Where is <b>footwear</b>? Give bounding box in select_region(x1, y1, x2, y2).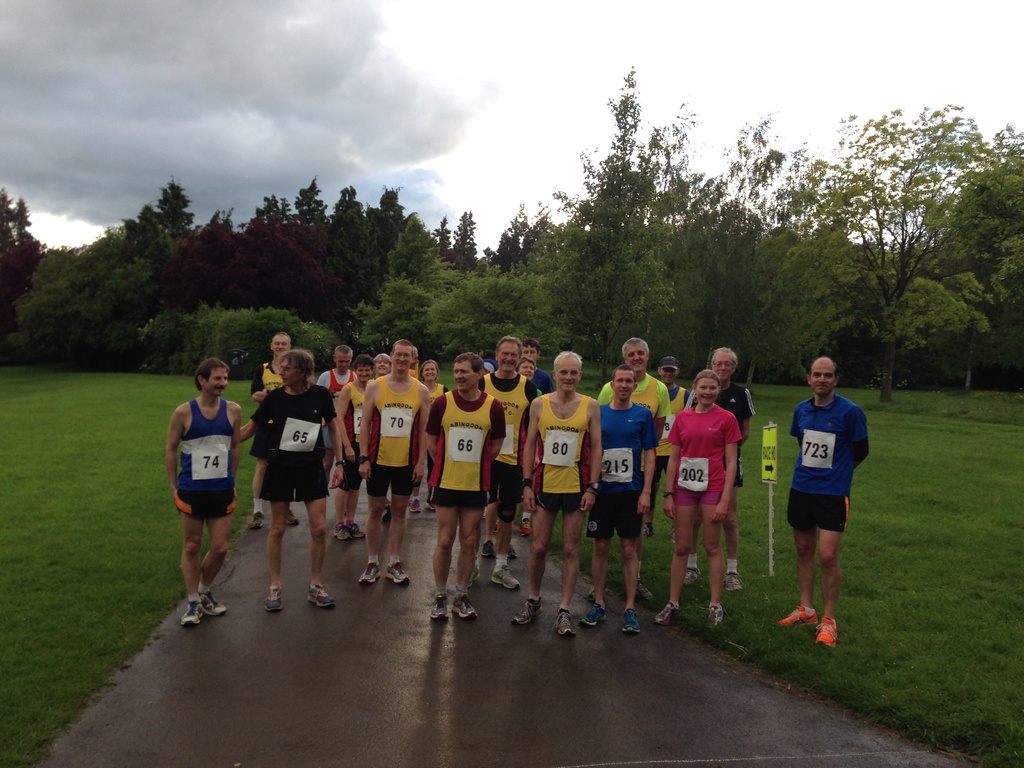
select_region(262, 584, 282, 615).
